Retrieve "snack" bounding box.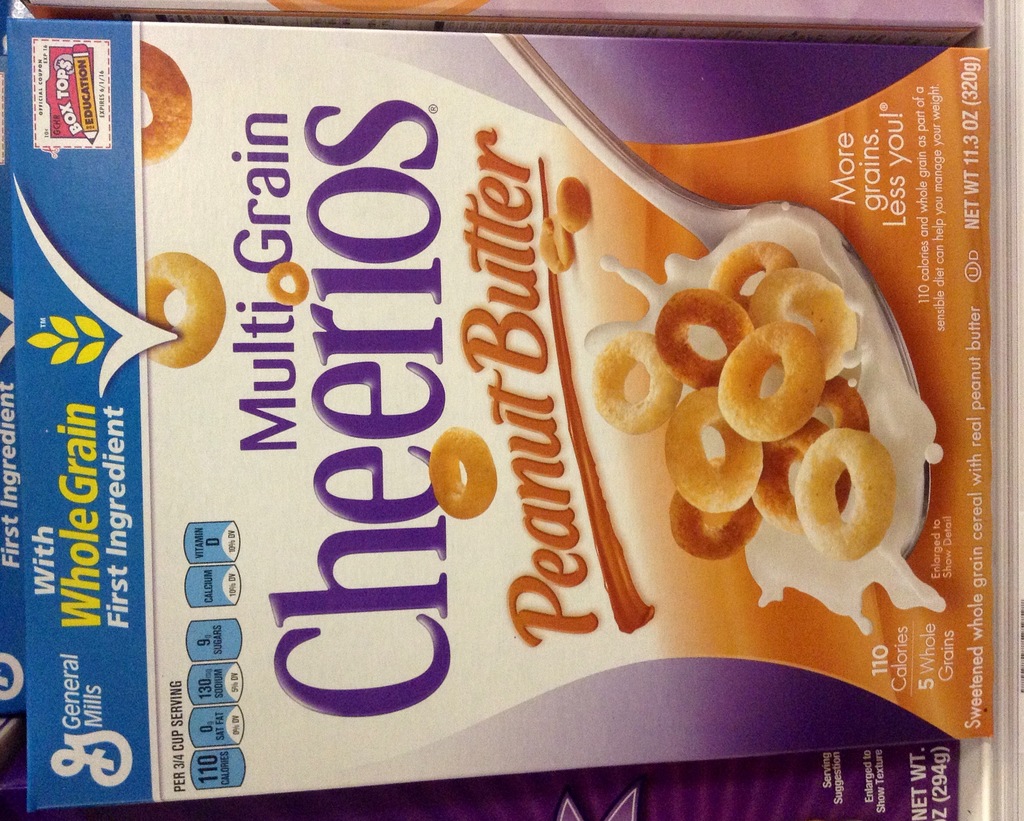
Bounding box: {"x1": 429, "y1": 433, "x2": 495, "y2": 518}.
